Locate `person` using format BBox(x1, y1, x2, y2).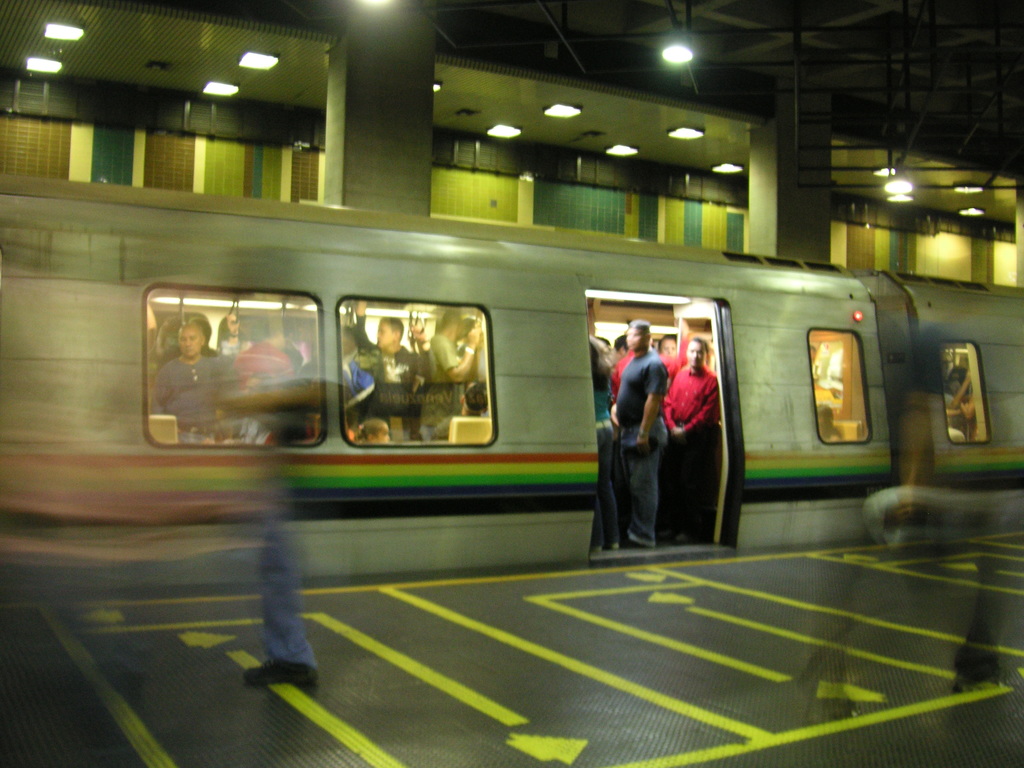
BBox(234, 312, 298, 444).
